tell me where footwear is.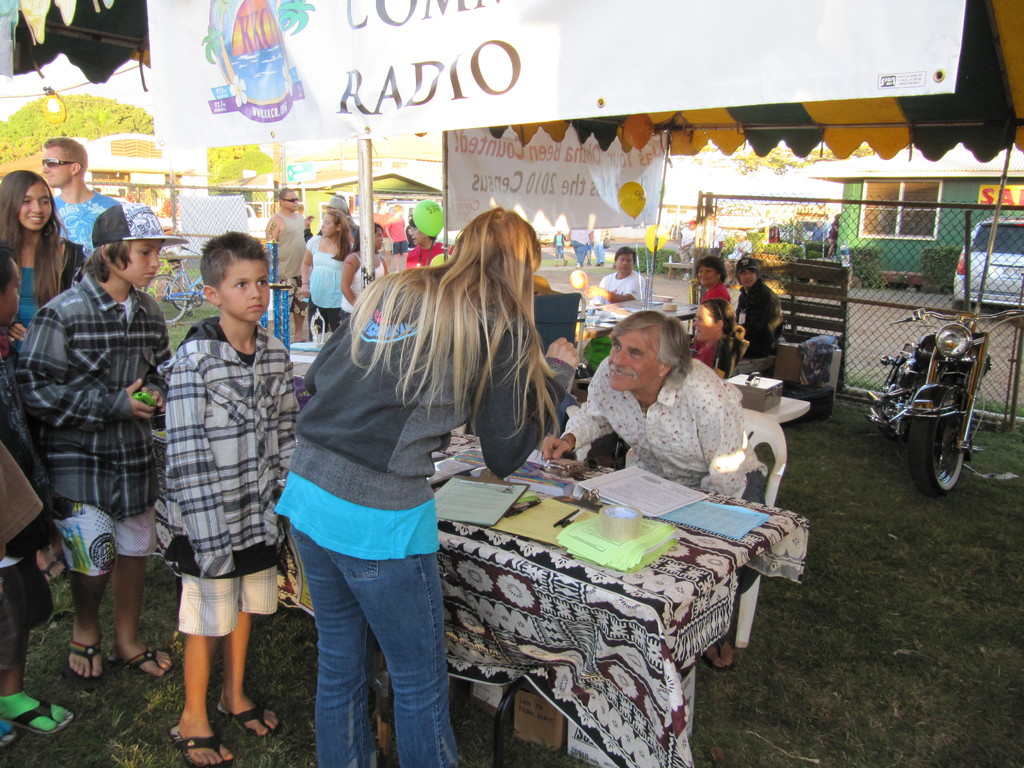
footwear is at [x1=2, y1=698, x2=68, y2=736].
